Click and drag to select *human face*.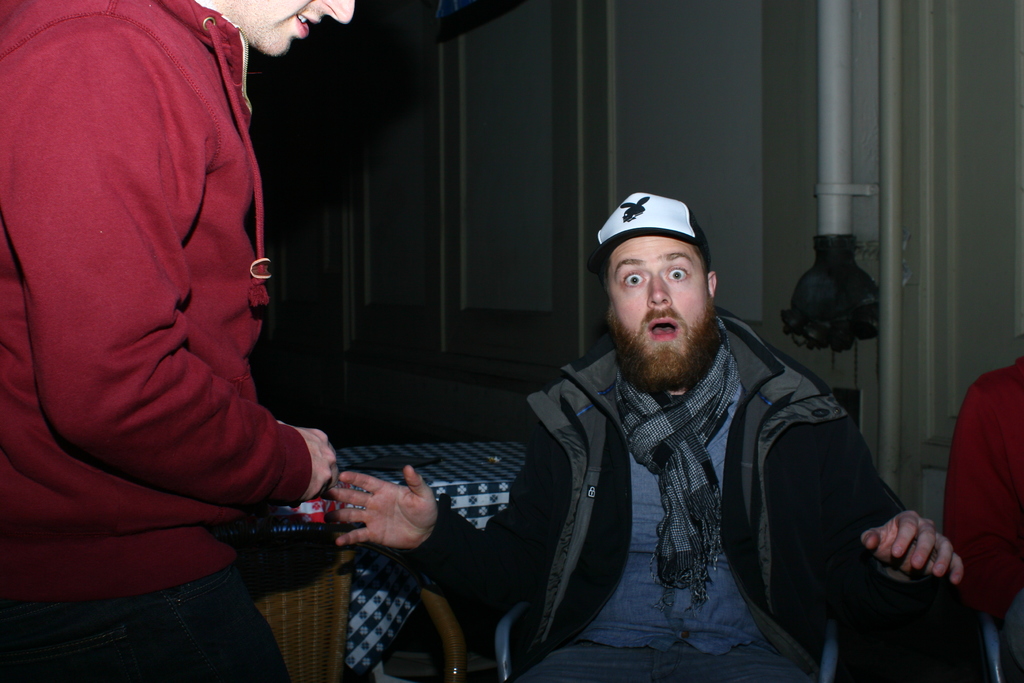
Selection: [611,234,710,381].
